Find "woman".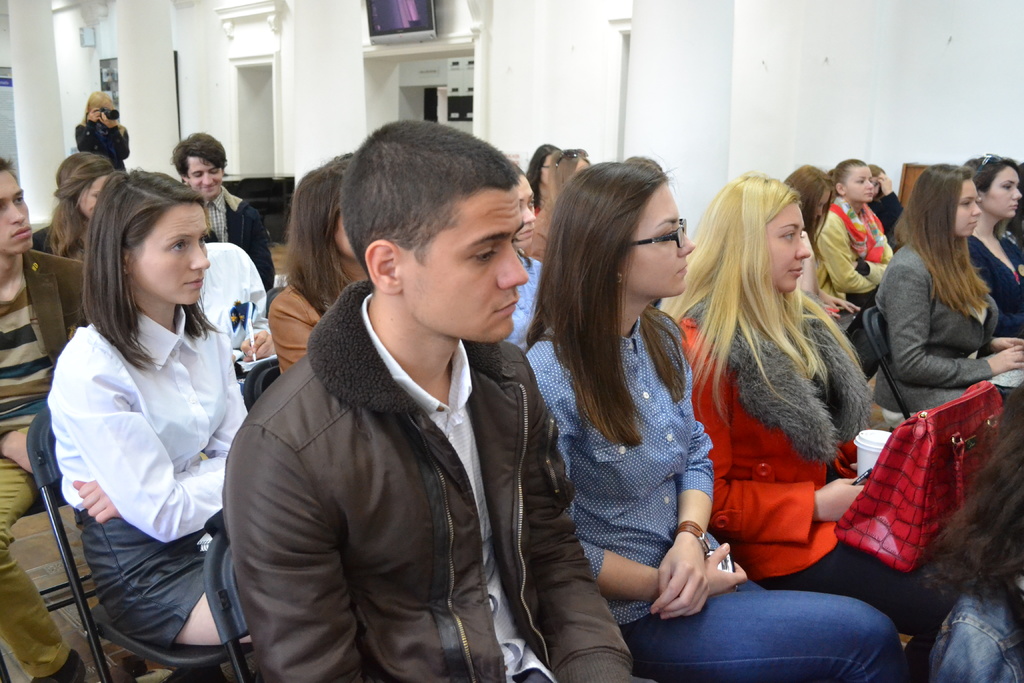
bbox=(259, 160, 371, 377).
